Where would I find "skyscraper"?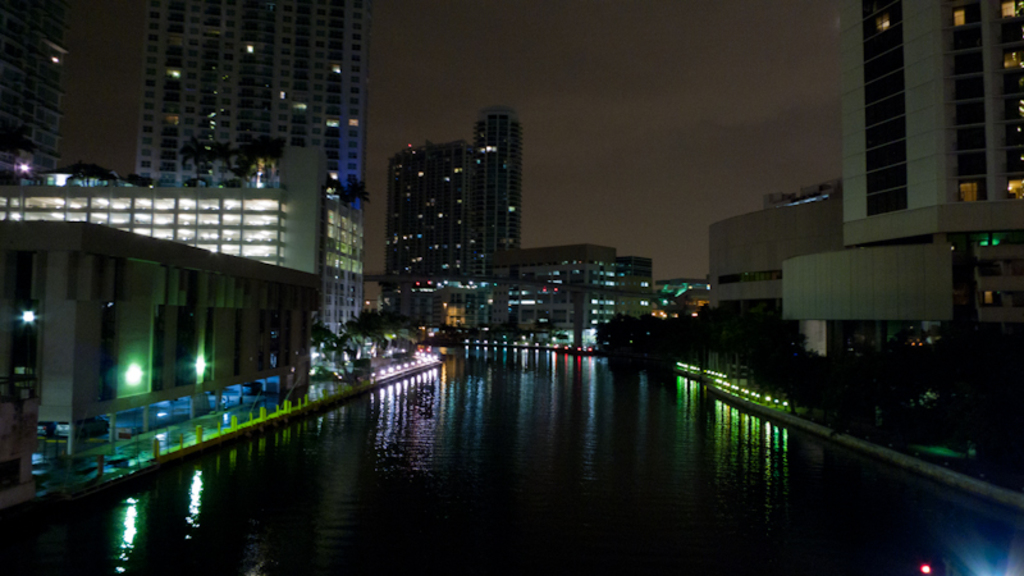
At 387:142:472:292.
